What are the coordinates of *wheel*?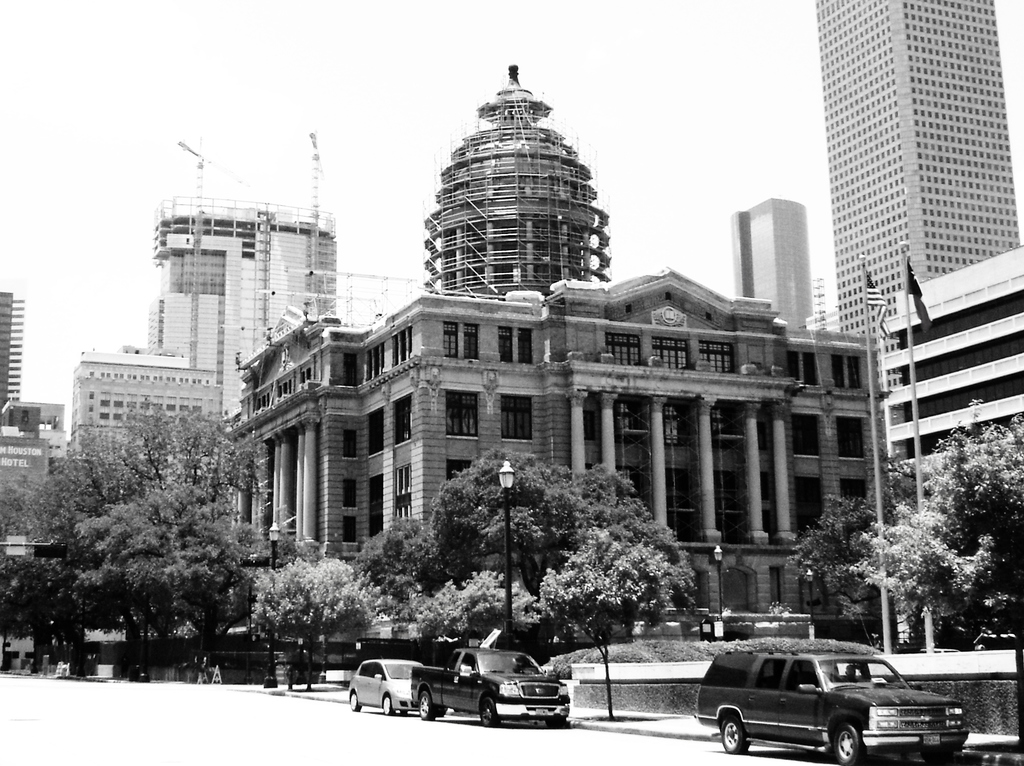
<box>349,687,362,712</box>.
